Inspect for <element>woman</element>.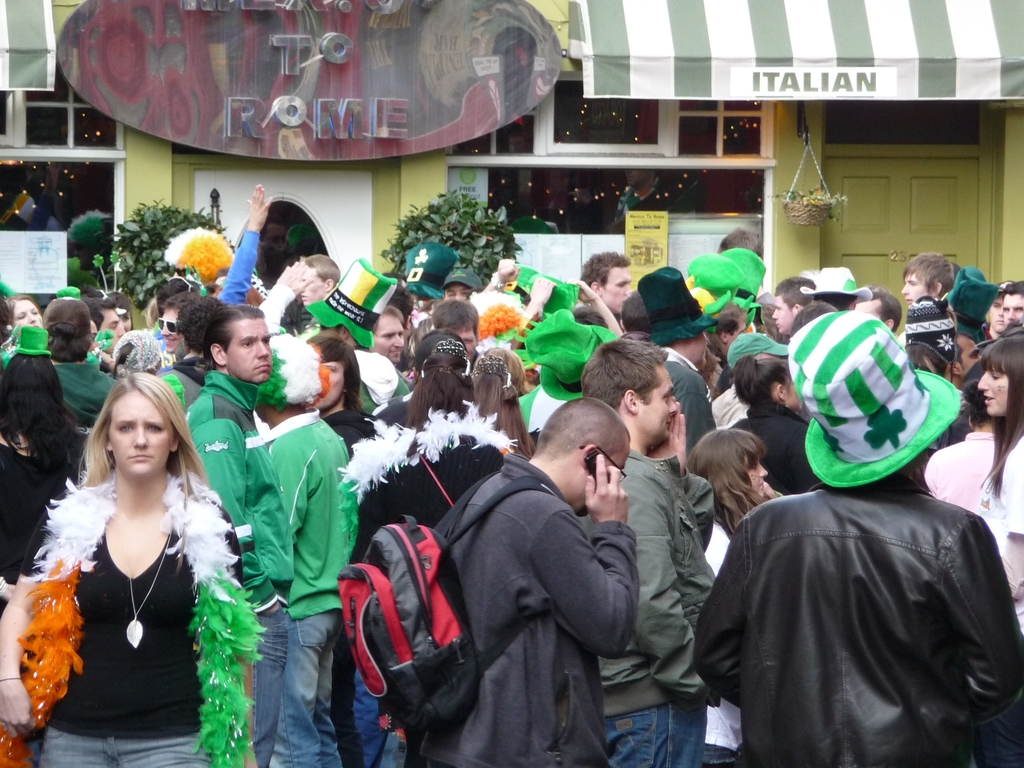
Inspection: [472, 347, 535, 461].
